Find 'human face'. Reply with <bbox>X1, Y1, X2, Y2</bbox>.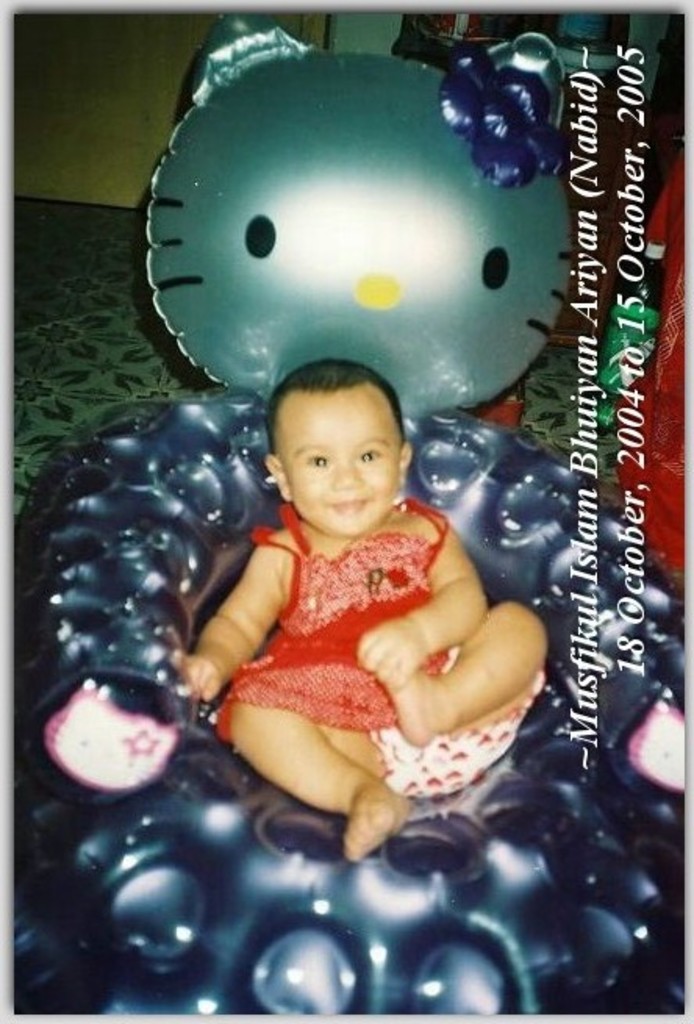
<bbox>278, 392, 394, 533</bbox>.
